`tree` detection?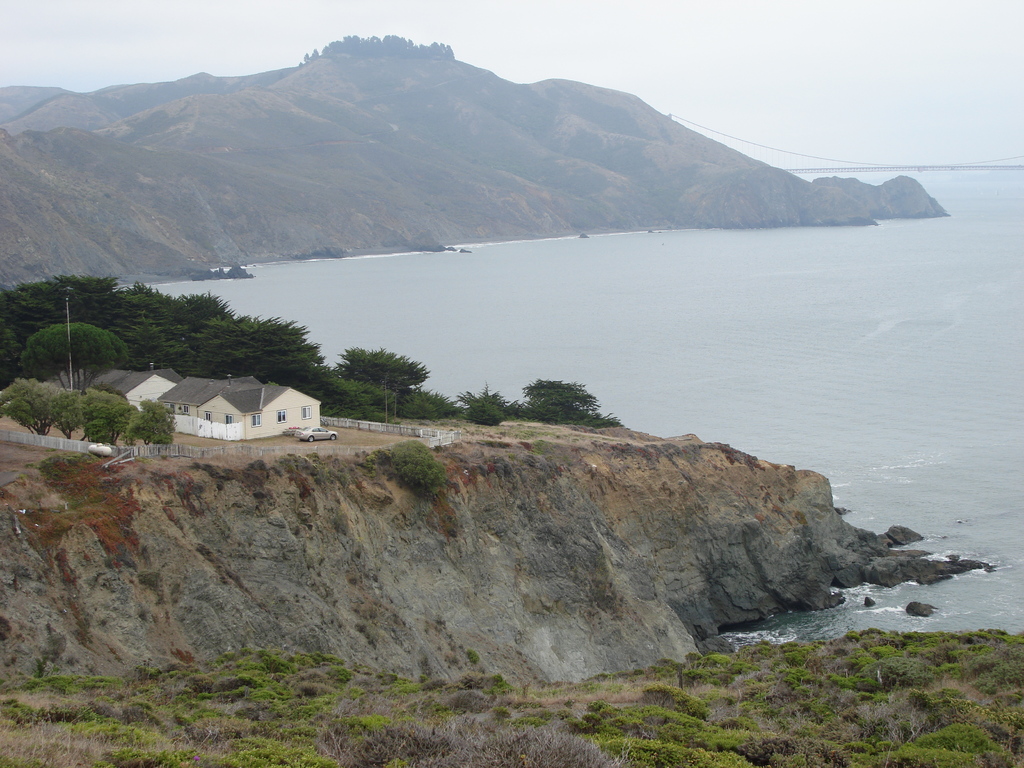
box(15, 320, 125, 397)
